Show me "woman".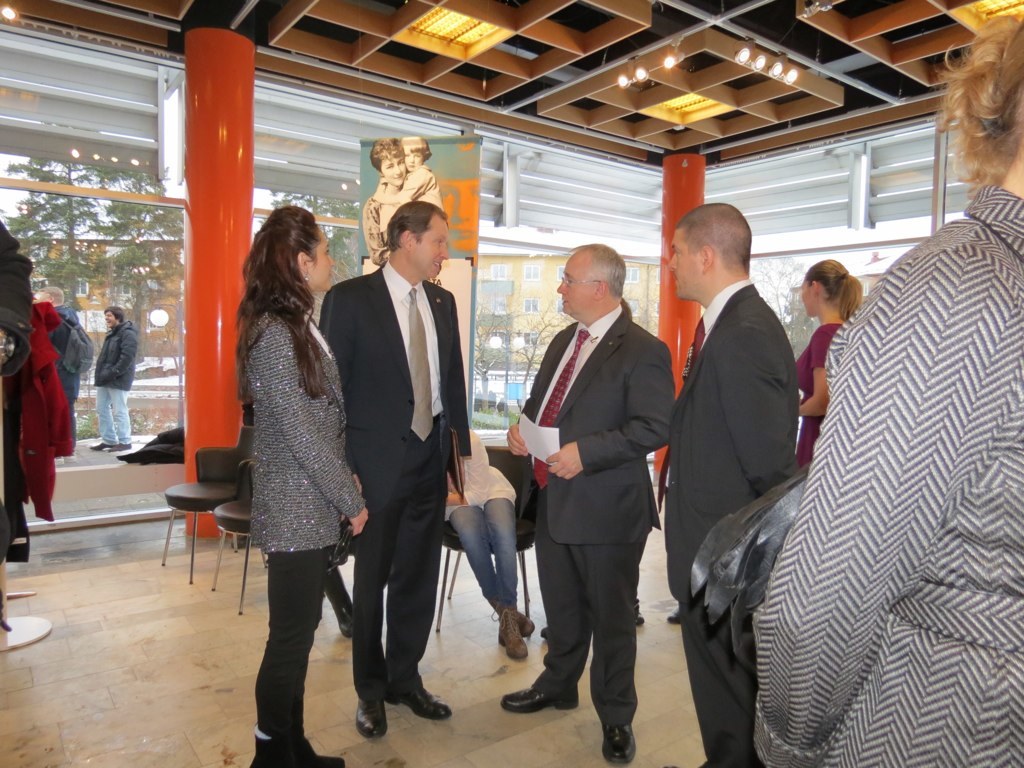
"woman" is here: rect(799, 257, 868, 467).
